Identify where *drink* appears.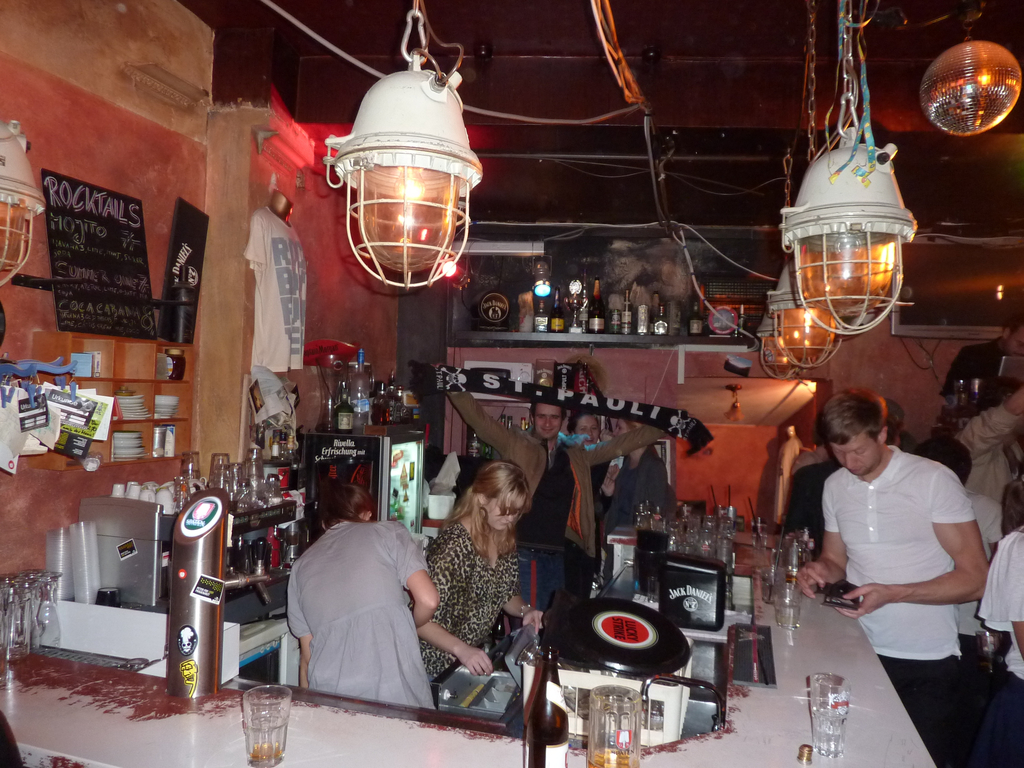
Appears at <bbox>653, 303, 666, 333</bbox>.
